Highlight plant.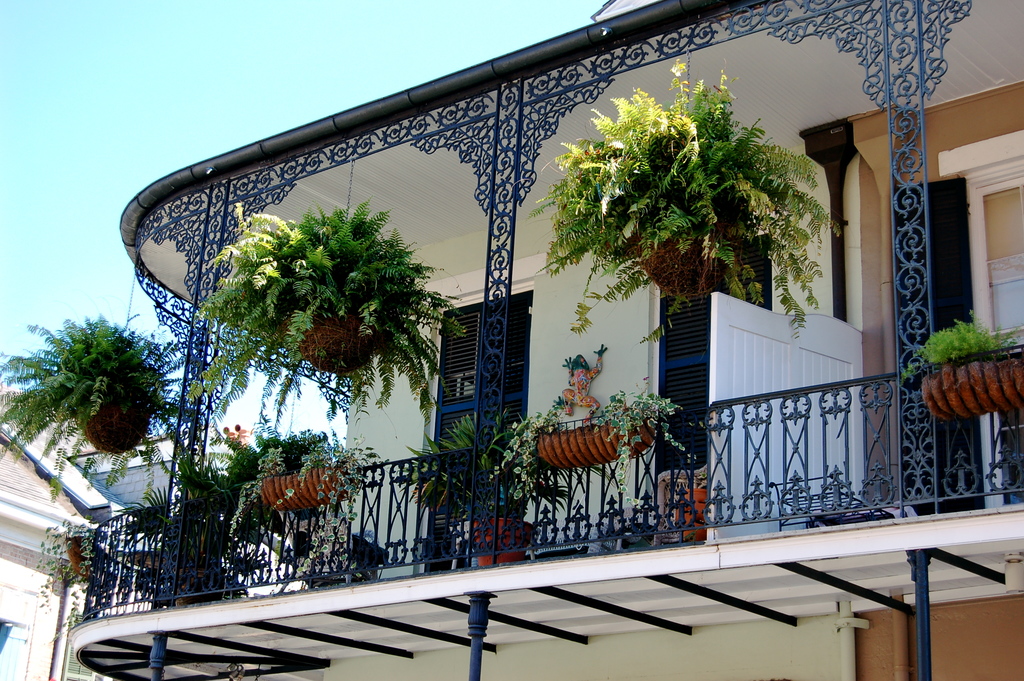
Highlighted region: {"x1": 30, "y1": 518, "x2": 120, "y2": 639}.
